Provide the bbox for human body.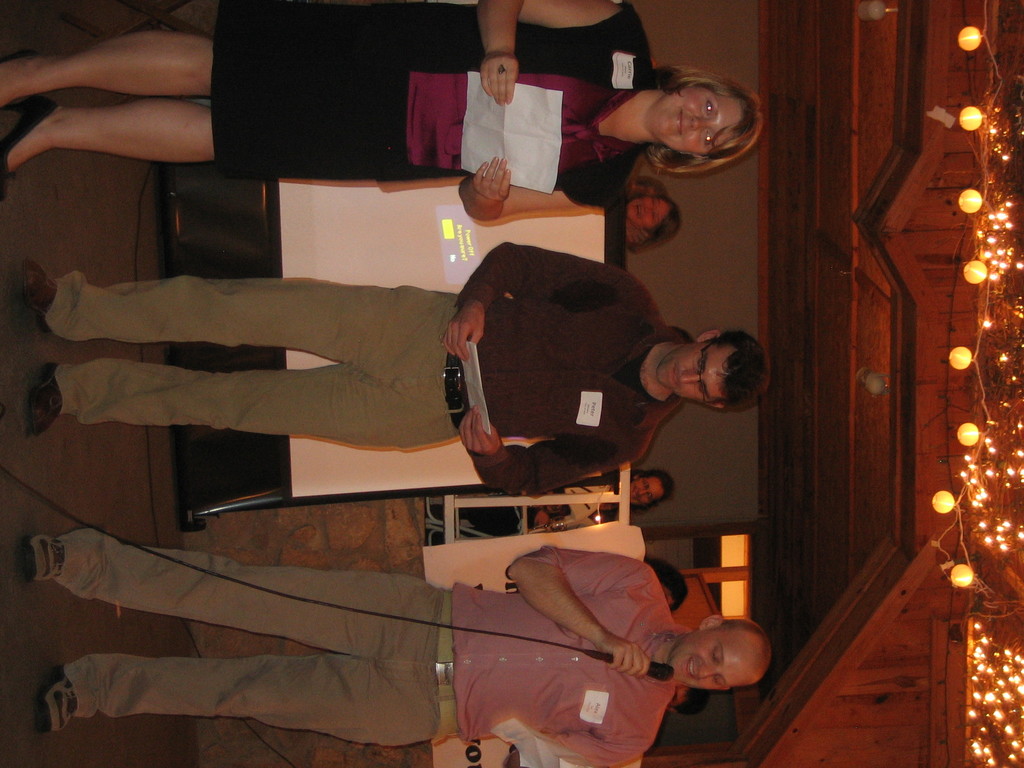
{"x1": 25, "y1": 536, "x2": 682, "y2": 767}.
